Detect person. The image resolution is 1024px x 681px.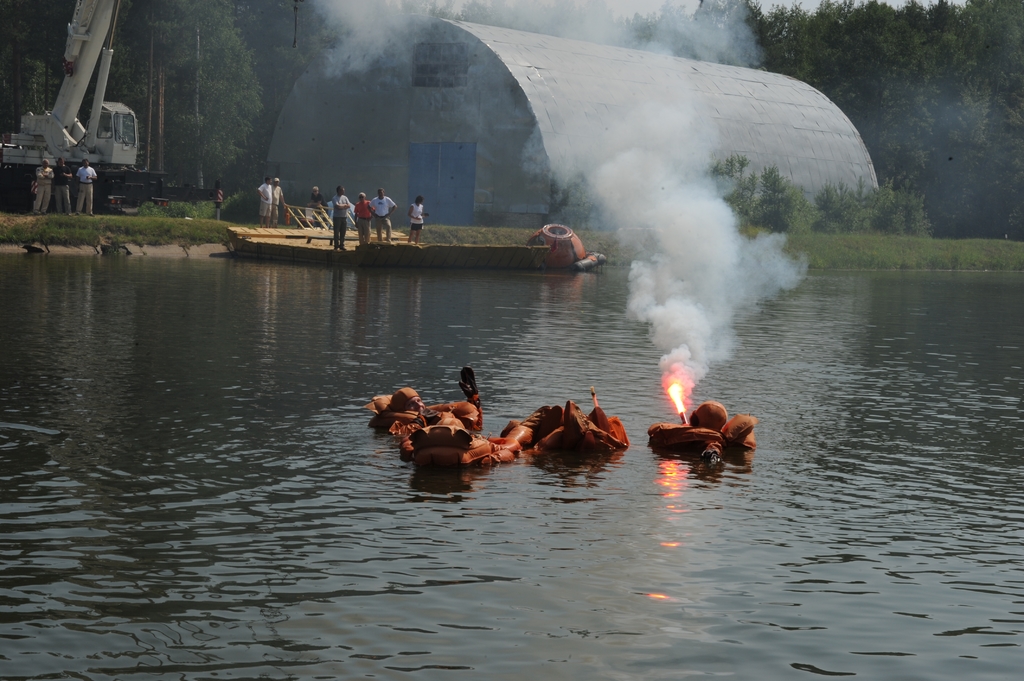
326/182/355/255.
